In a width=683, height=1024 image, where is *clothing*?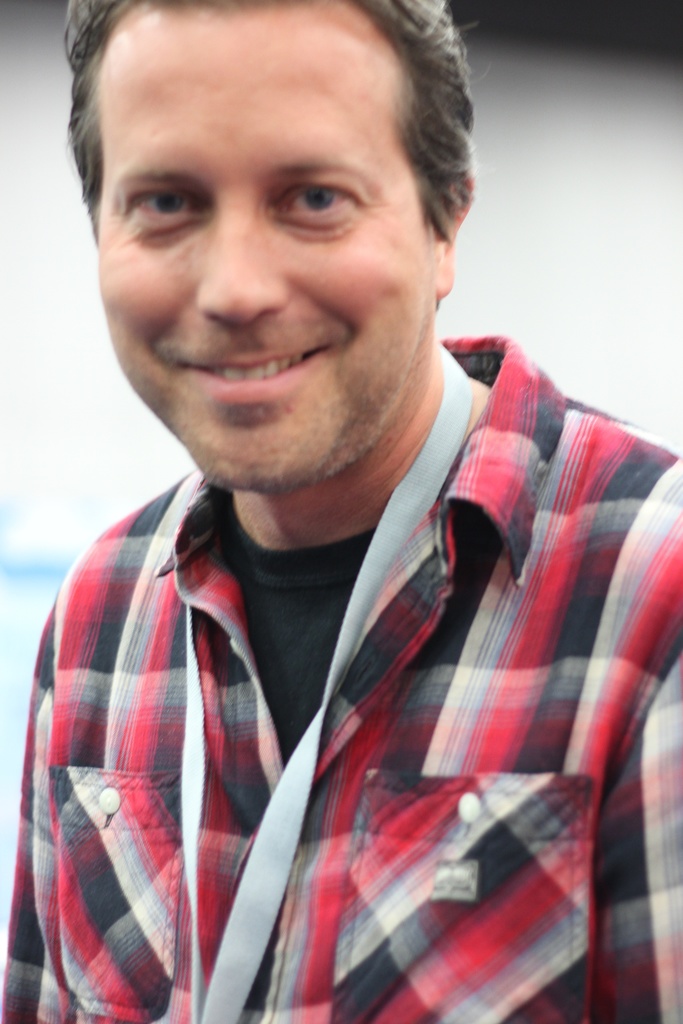
box(0, 318, 682, 1023).
